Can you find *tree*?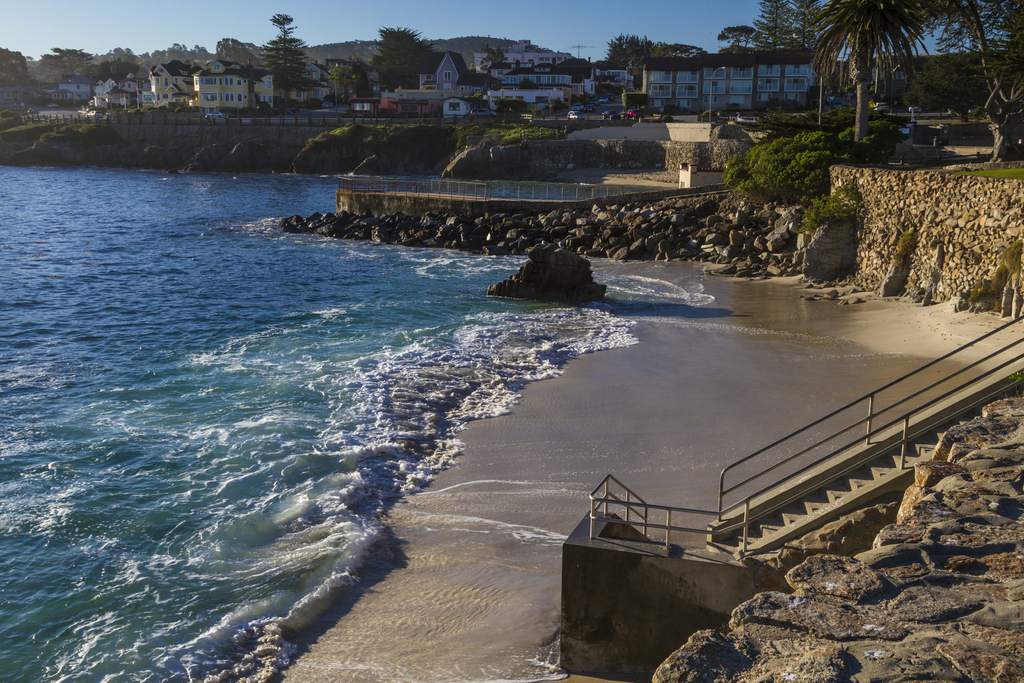
Yes, bounding box: 262 13 314 99.
